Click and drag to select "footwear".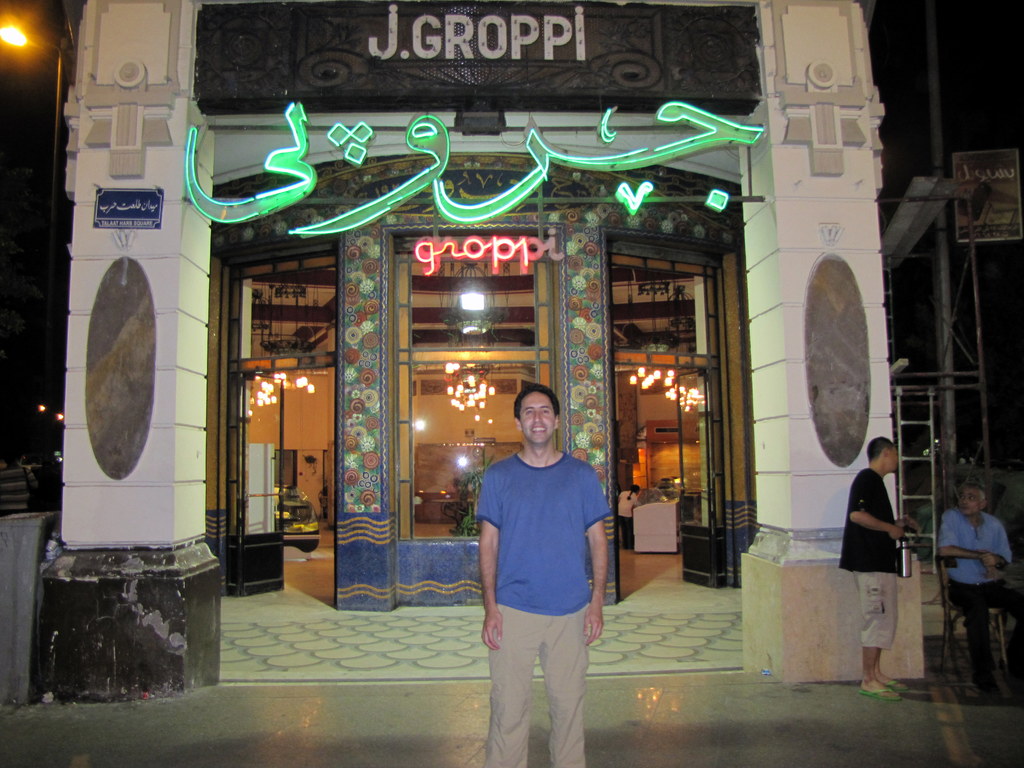
Selection: (left=856, top=682, right=900, bottom=706).
